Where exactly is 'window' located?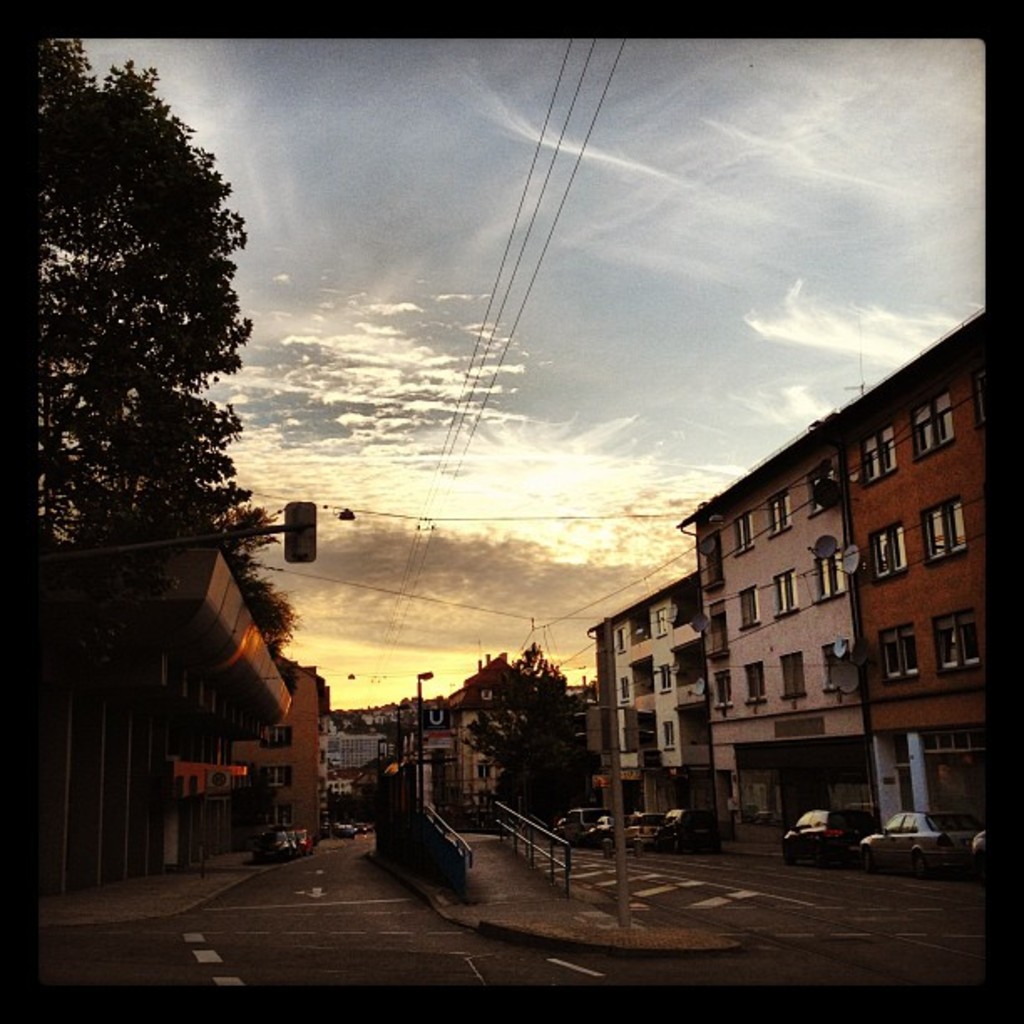
Its bounding box is crop(781, 643, 805, 699).
